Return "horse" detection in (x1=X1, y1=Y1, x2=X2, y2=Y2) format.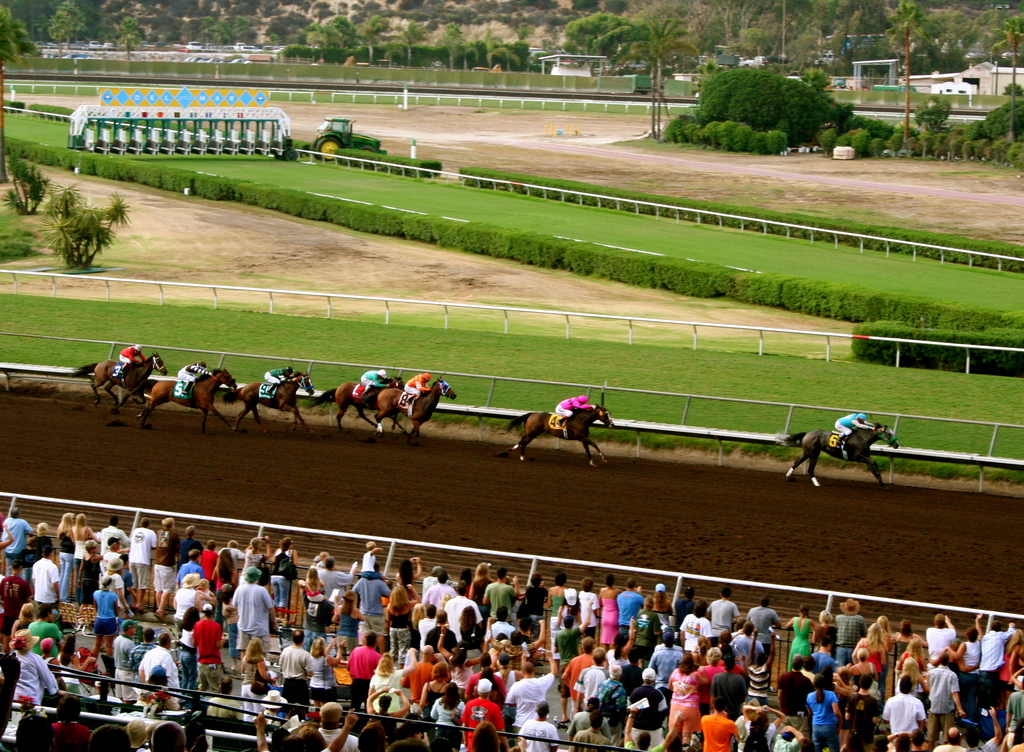
(x1=309, y1=380, x2=407, y2=436).
